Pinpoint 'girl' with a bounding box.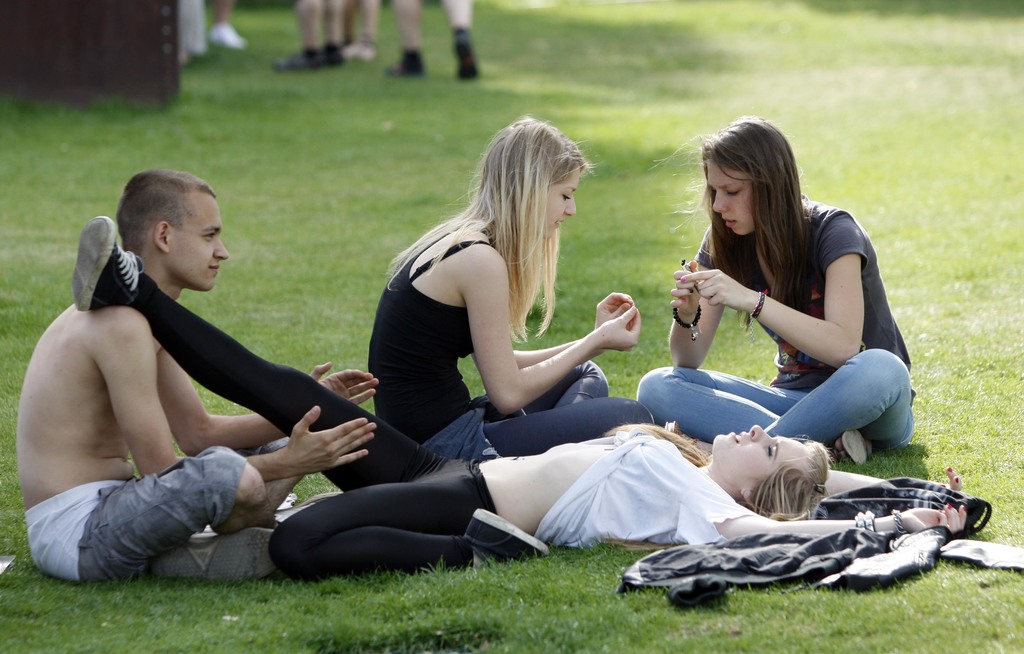
l=70, t=215, r=968, b=584.
